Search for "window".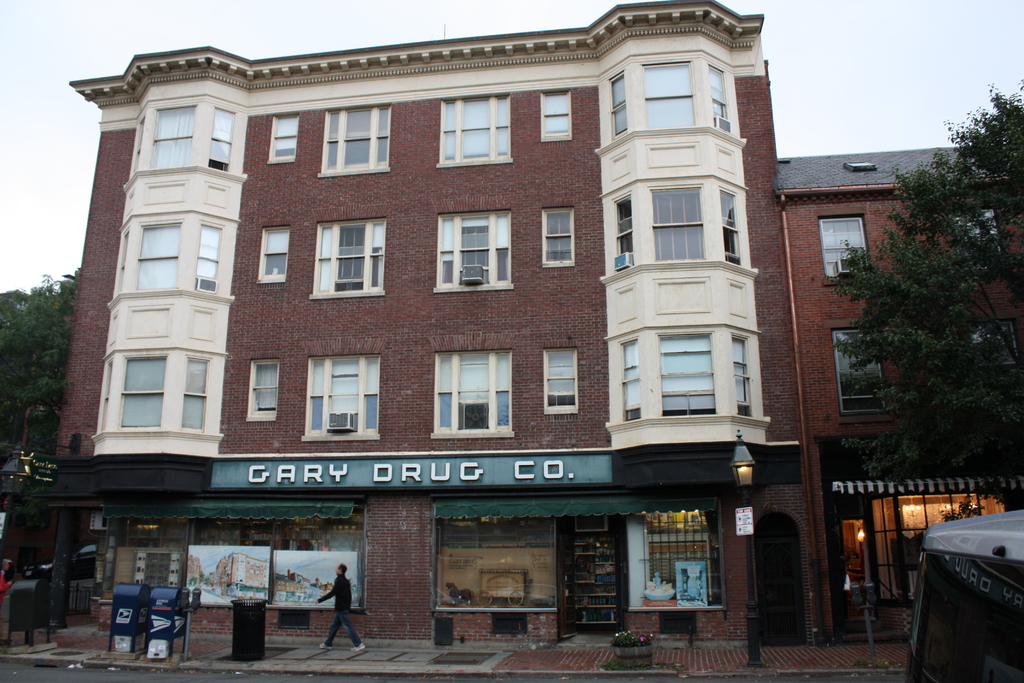
Found at 246 358 283 418.
